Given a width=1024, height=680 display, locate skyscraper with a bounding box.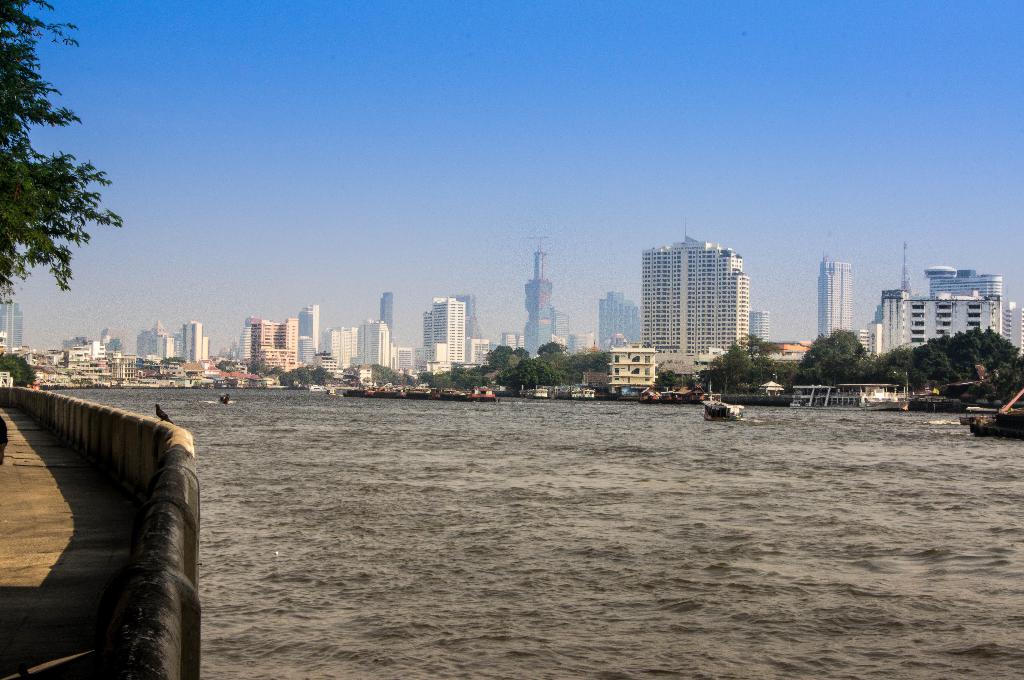
Located: 517:270:559:355.
